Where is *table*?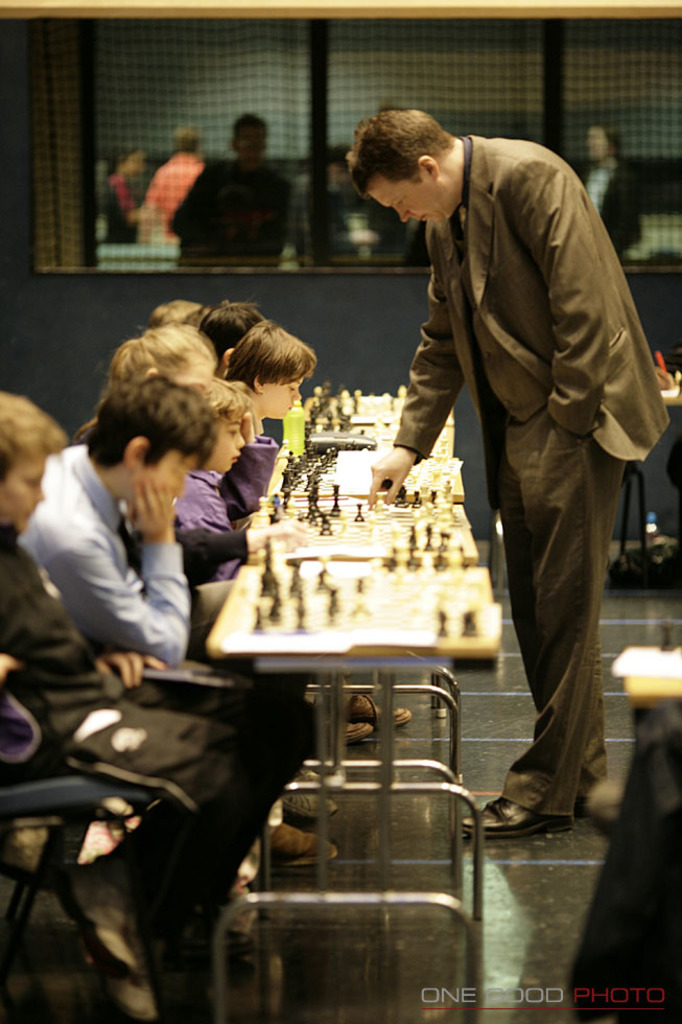
<box>615,381,681,579</box>.
